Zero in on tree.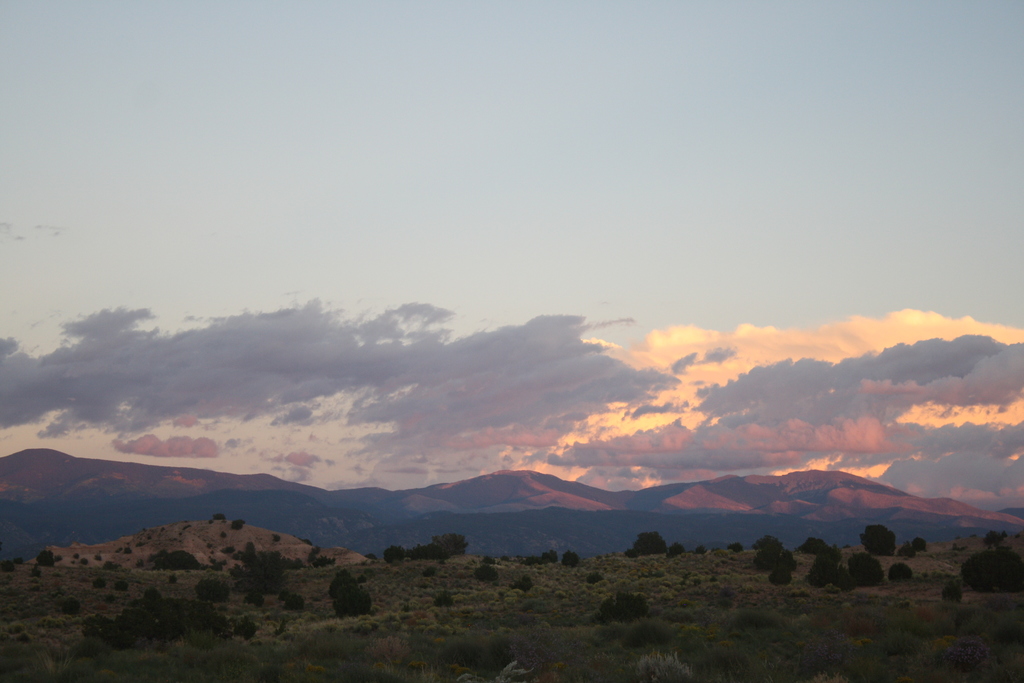
Zeroed in: [510,572,536,596].
